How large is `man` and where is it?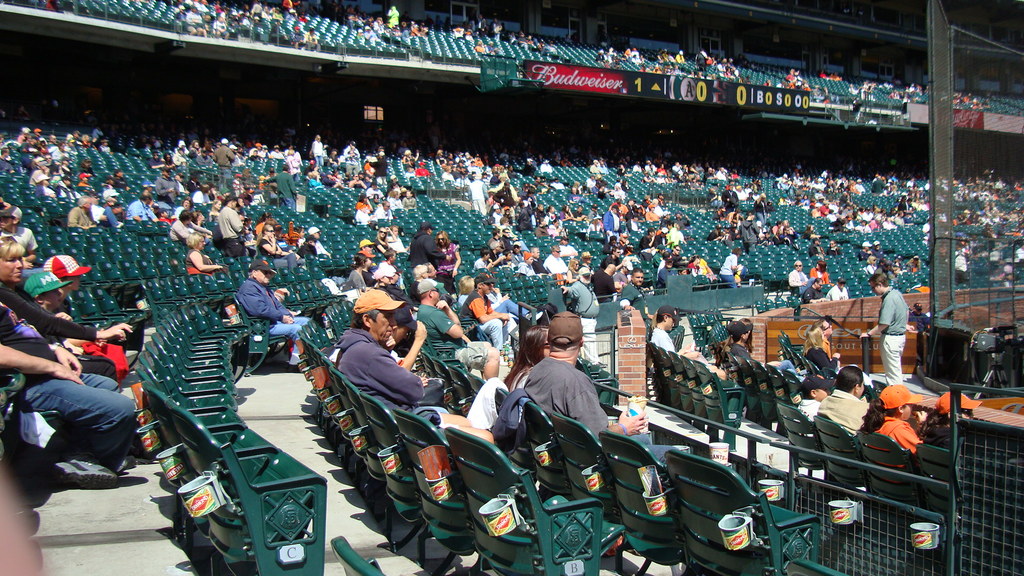
Bounding box: (left=810, top=239, right=826, bottom=255).
